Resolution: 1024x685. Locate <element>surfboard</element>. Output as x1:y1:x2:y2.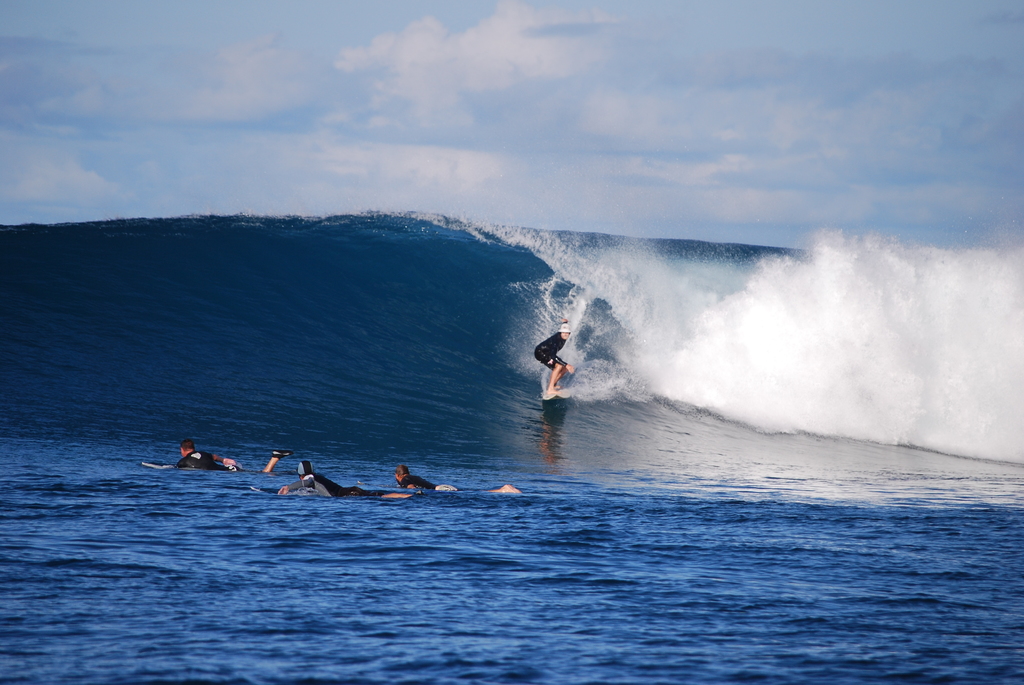
547:384:578:402.
